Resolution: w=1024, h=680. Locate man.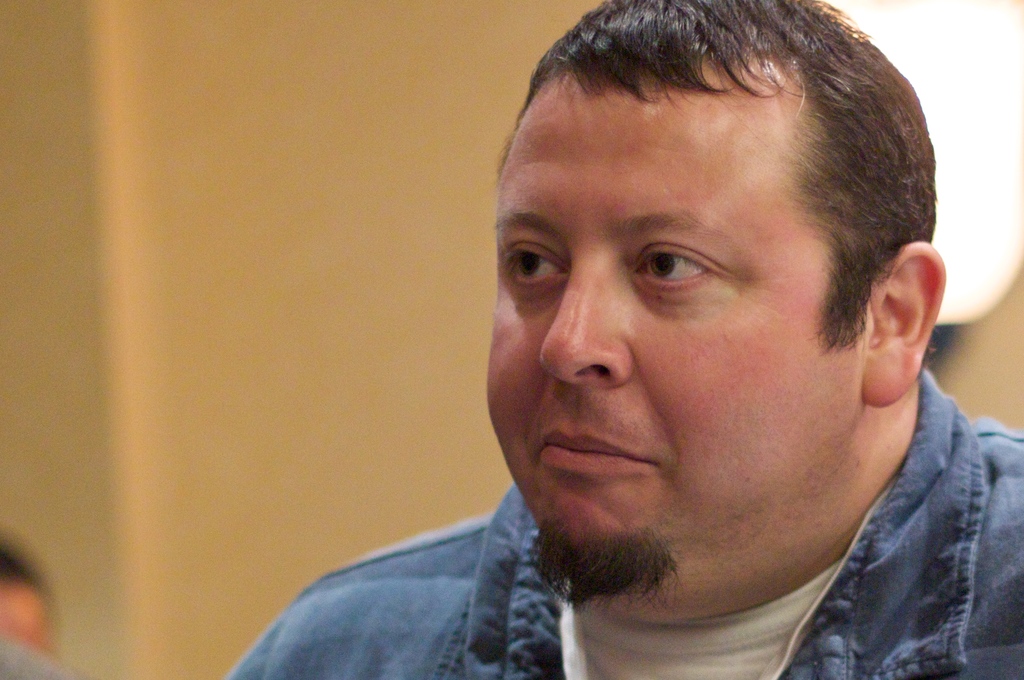
(223, 0, 1023, 679).
